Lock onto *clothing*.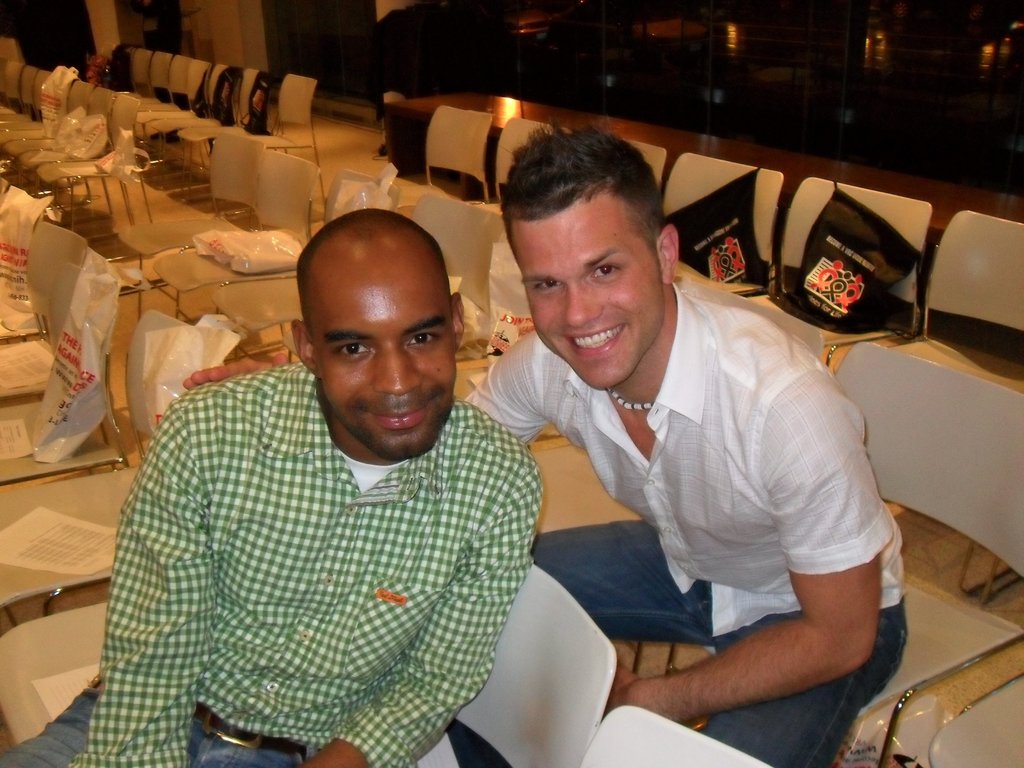
Locked: {"left": 0, "top": 356, "right": 550, "bottom": 767}.
